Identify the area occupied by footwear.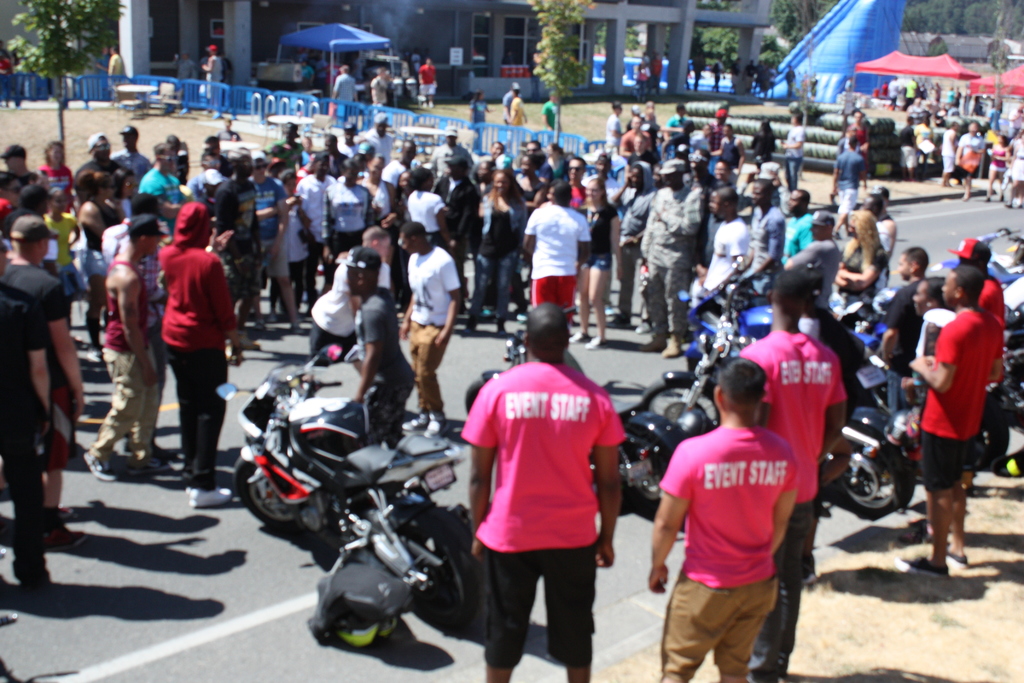
Area: {"x1": 45, "y1": 520, "x2": 86, "y2": 550}.
